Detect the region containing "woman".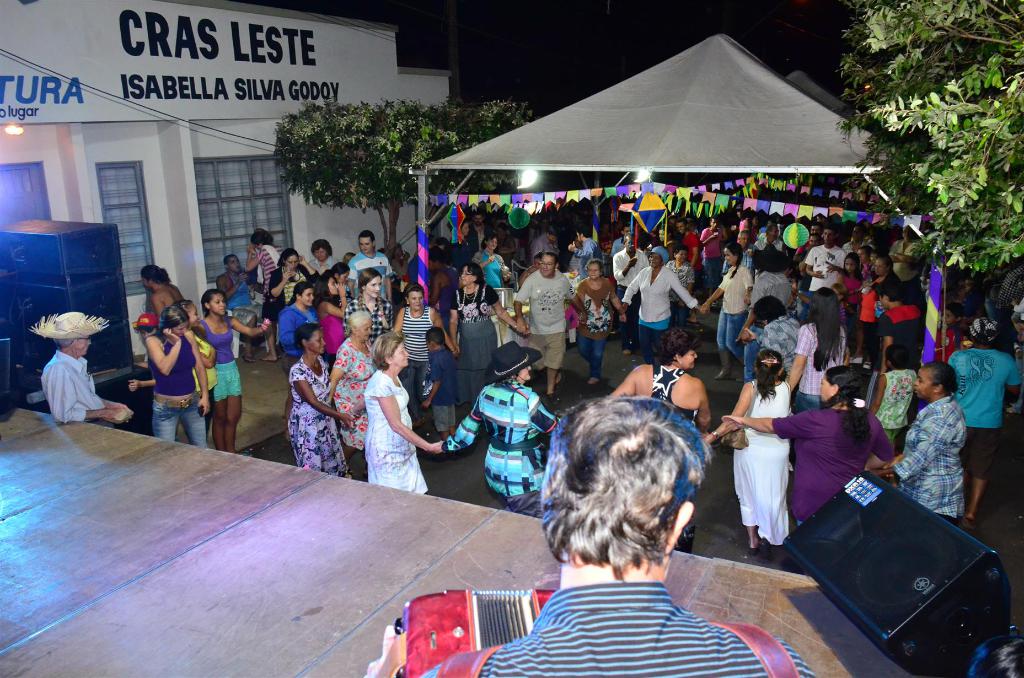
box(342, 269, 395, 344).
